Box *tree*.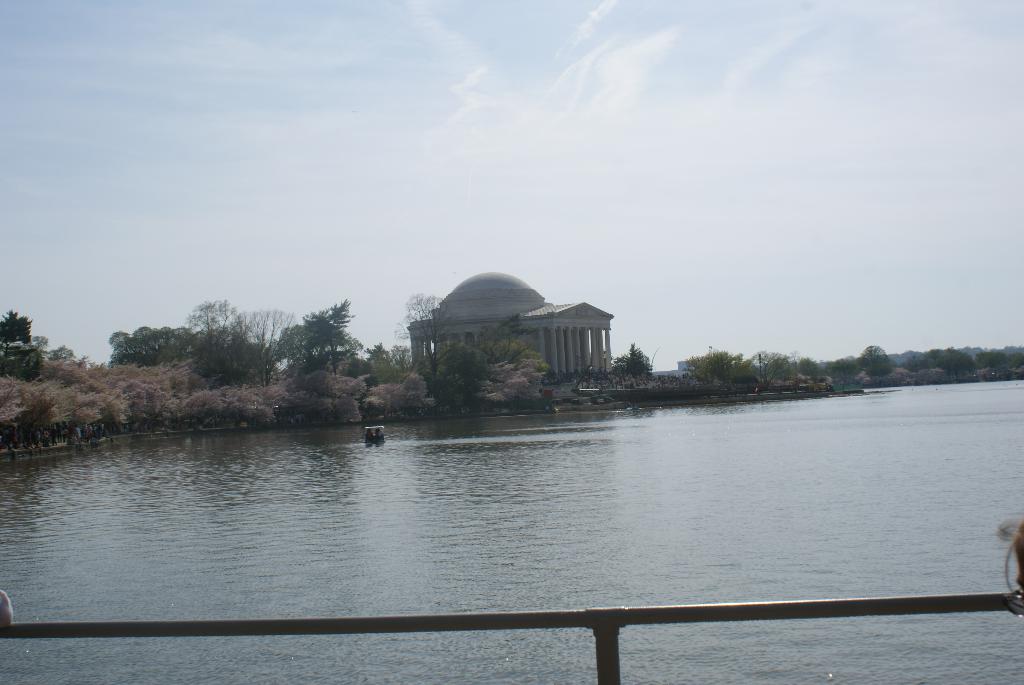
BBox(162, 317, 258, 393).
